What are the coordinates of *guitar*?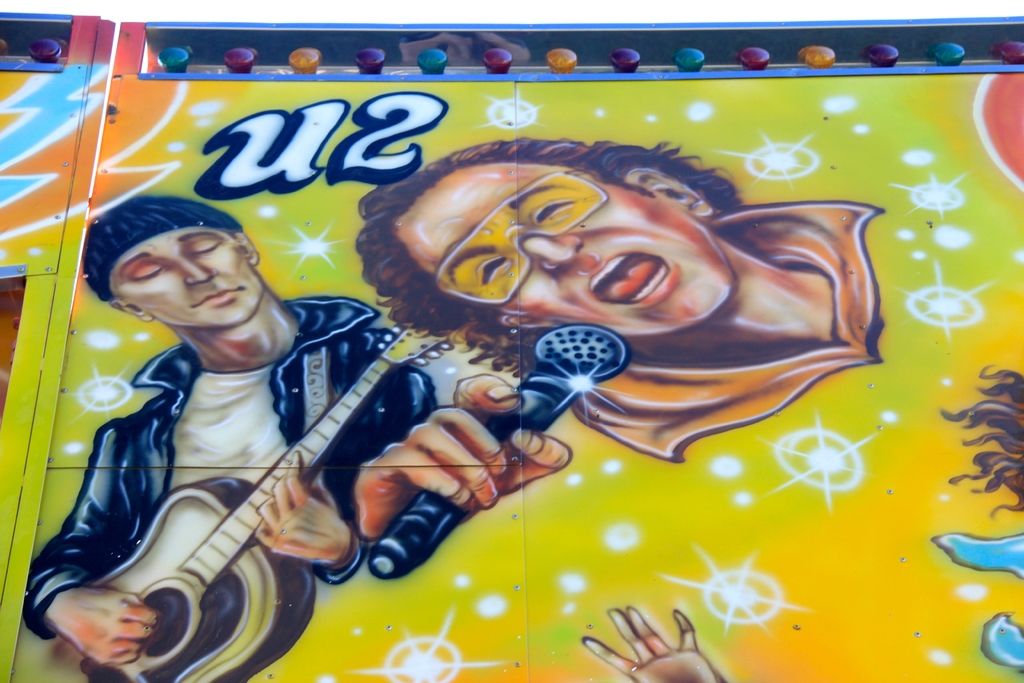
[94, 327, 458, 682].
